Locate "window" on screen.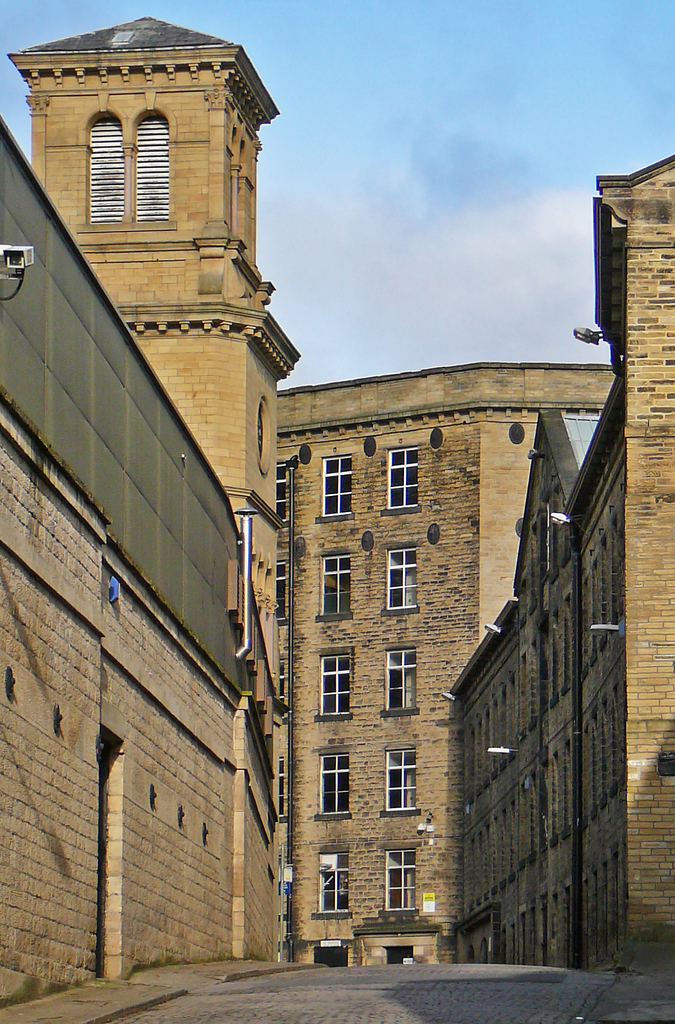
On screen at BBox(378, 745, 424, 819).
